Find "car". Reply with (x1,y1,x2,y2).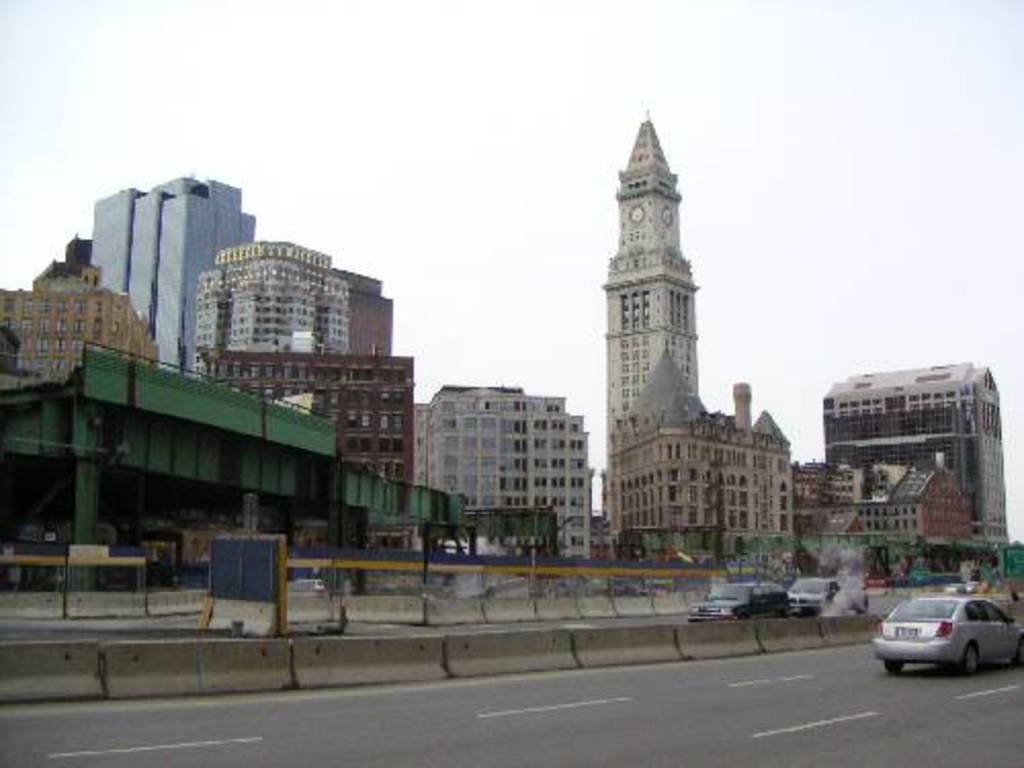
(686,586,791,618).
